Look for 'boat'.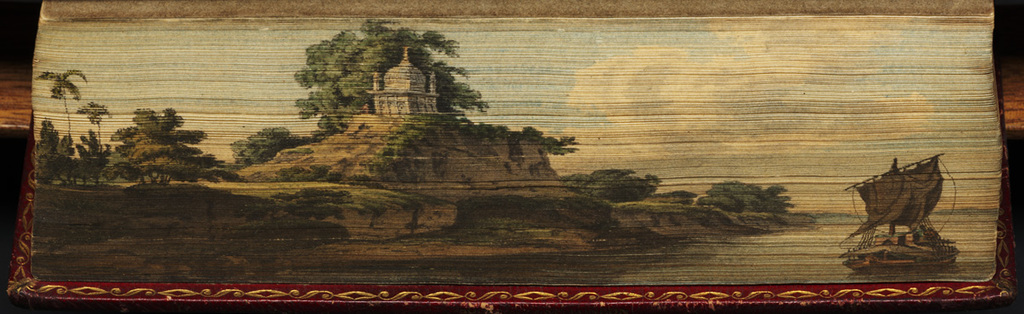
Found: BBox(835, 142, 975, 263).
